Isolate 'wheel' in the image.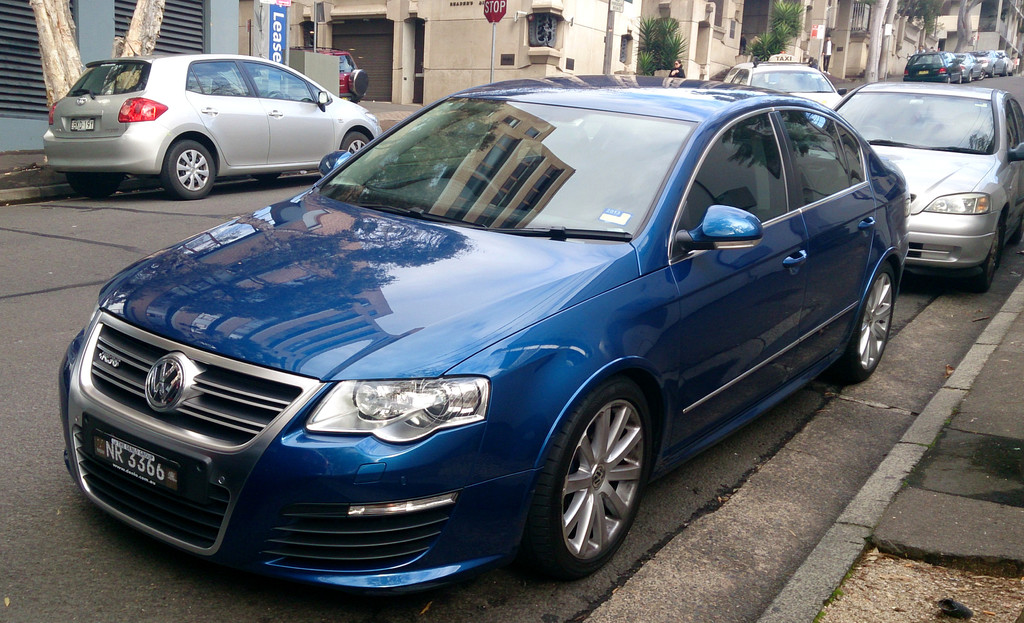
Isolated region: Rect(255, 173, 280, 182).
